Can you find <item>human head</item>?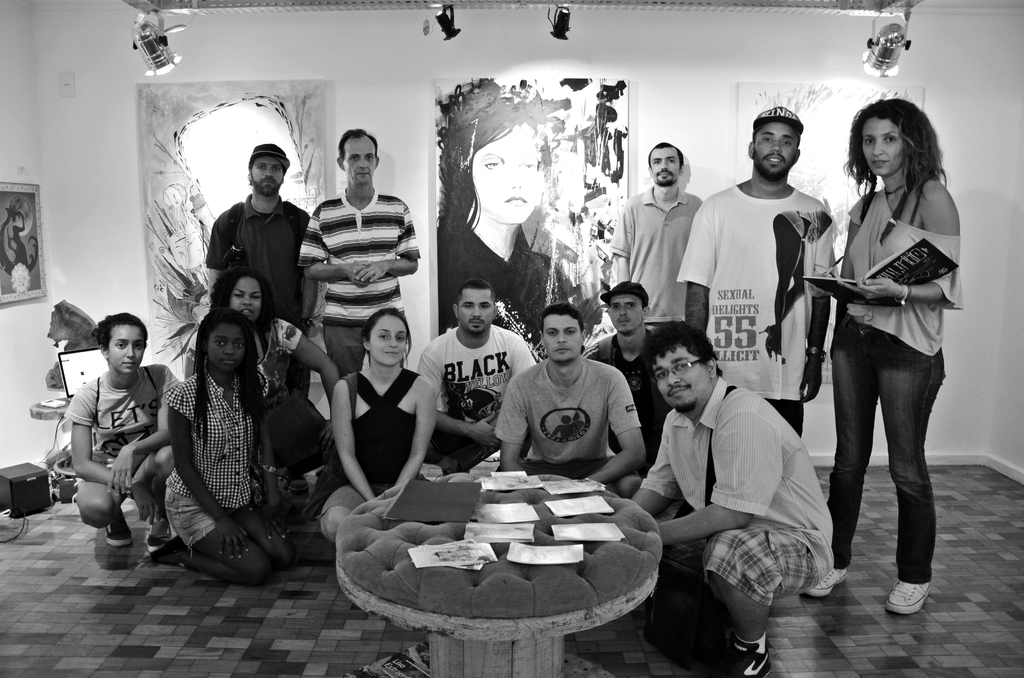
Yes, bounding box: <bbox>646, 319, 717, 415</bbox>.
